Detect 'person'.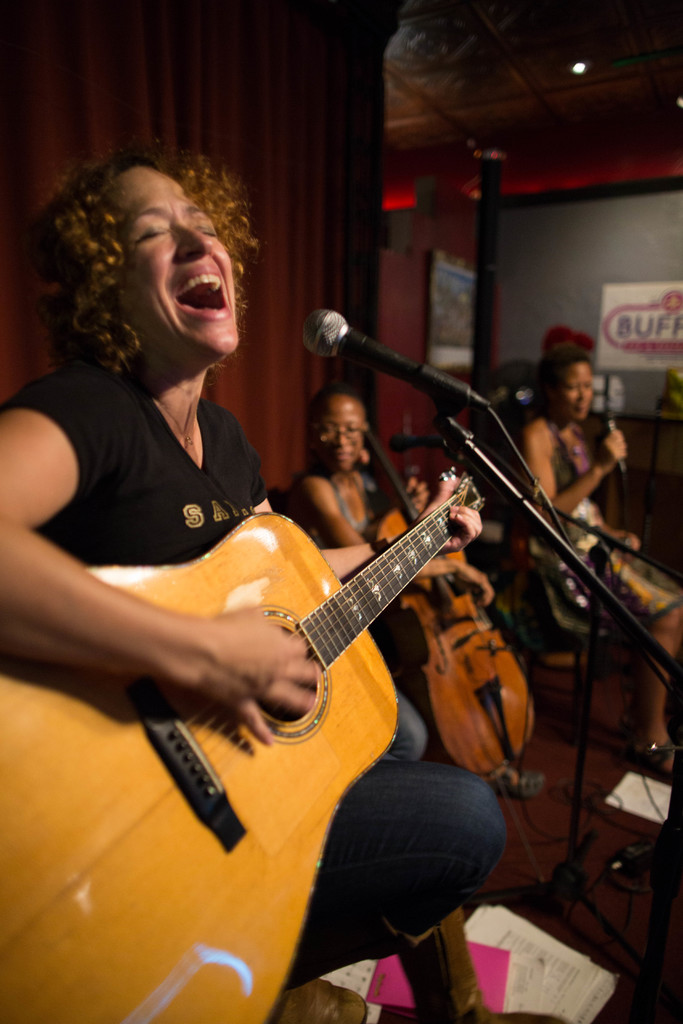
Detected at (left=291, top=386, right=497, bottom=760).
